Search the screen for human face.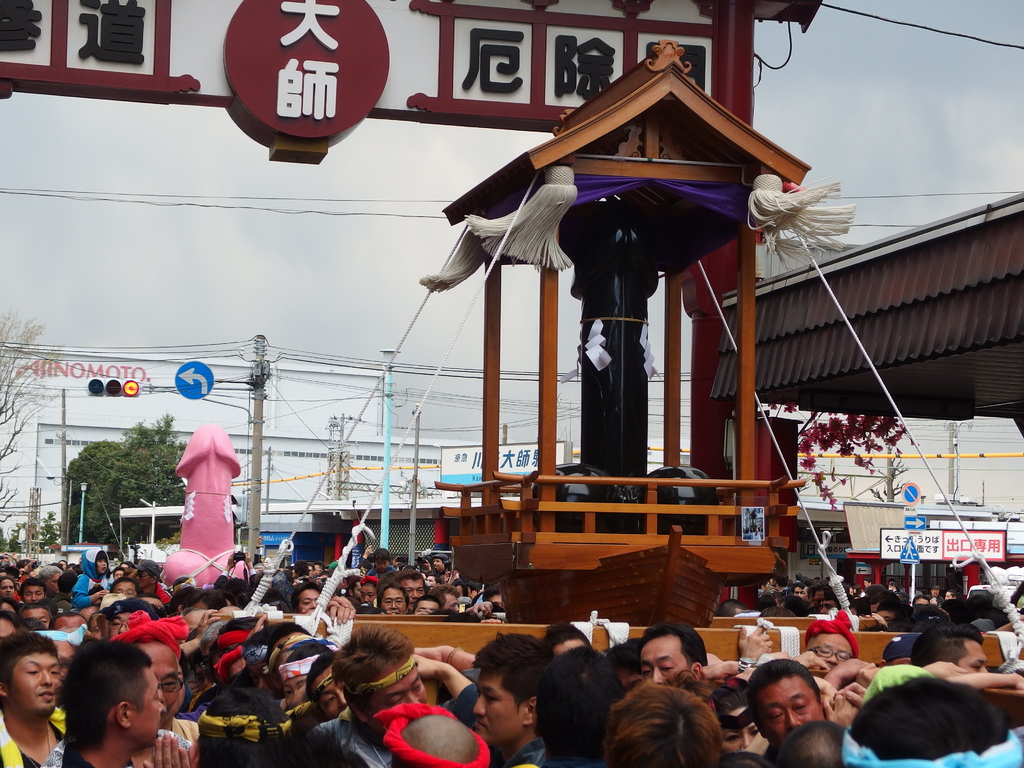
Found at bbox=(721, 703, 762, 750).
